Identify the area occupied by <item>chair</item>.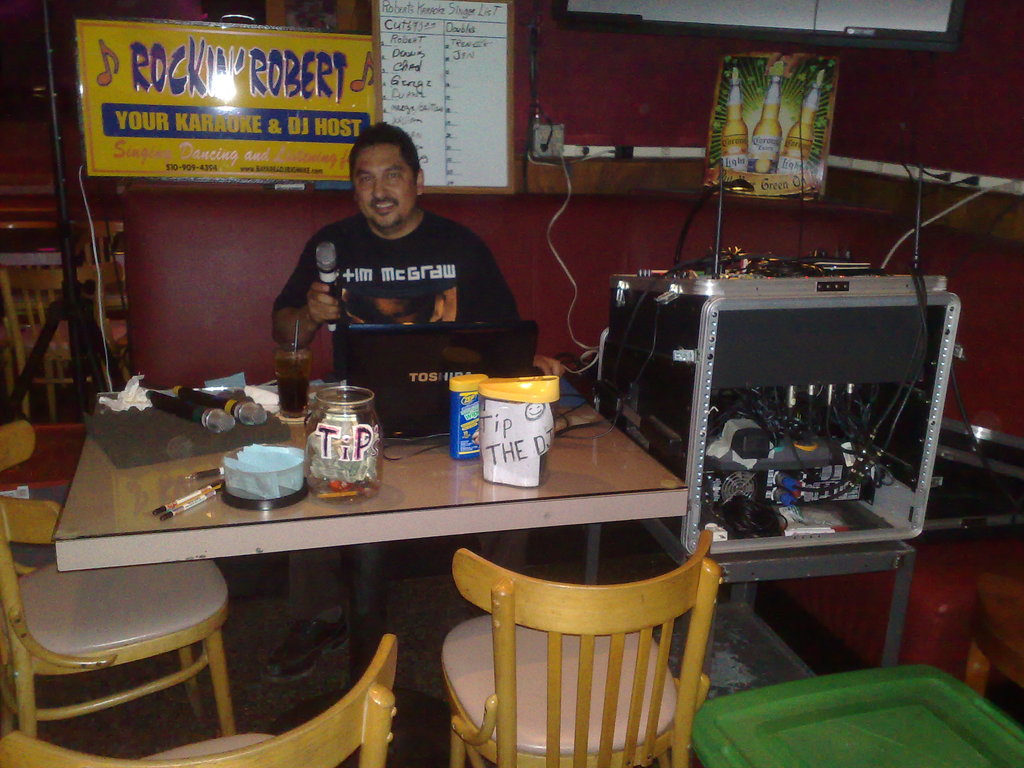
Area: crop(0, 424, 234, 724).
